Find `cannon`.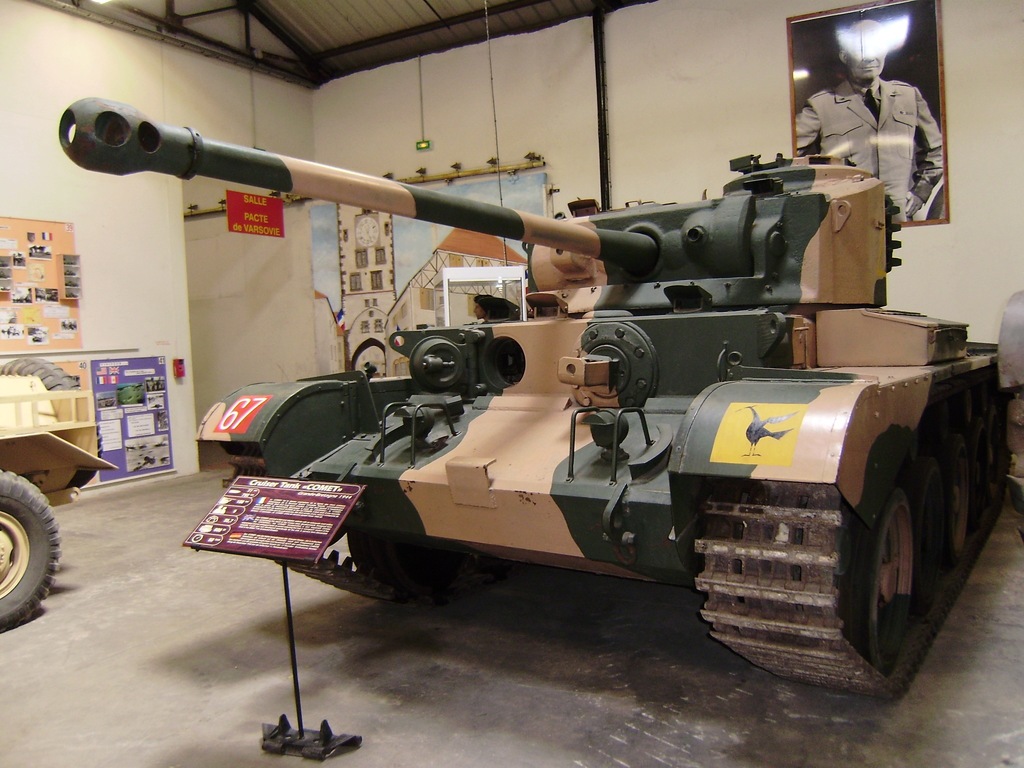
58:93:1016:705.
